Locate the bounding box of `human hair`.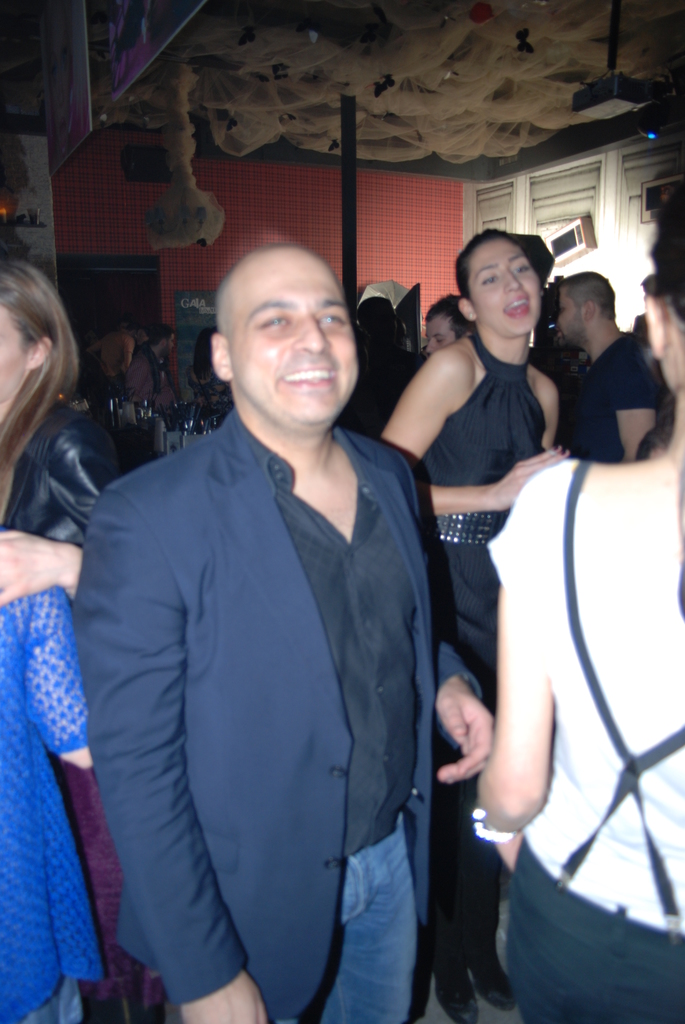
Bounding box: {"x1": 453, "y1": 223, "x2": 527, "y2": 300}.
